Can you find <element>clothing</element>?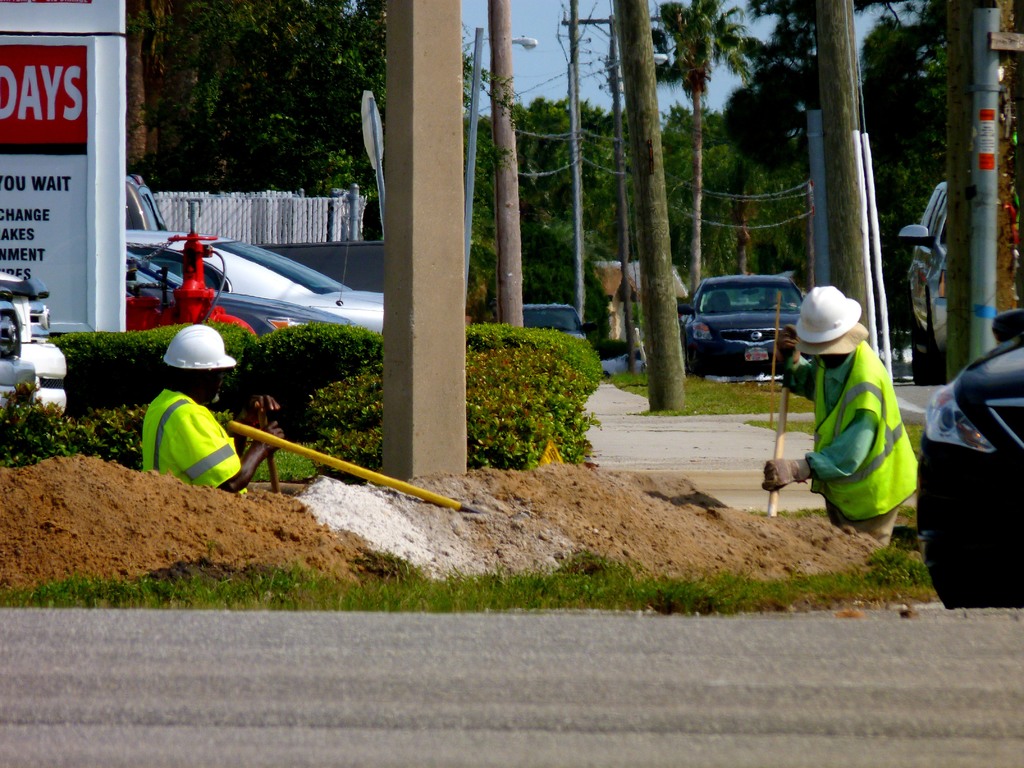
Yes, bounding box: region(135, 371, 239, 498).
